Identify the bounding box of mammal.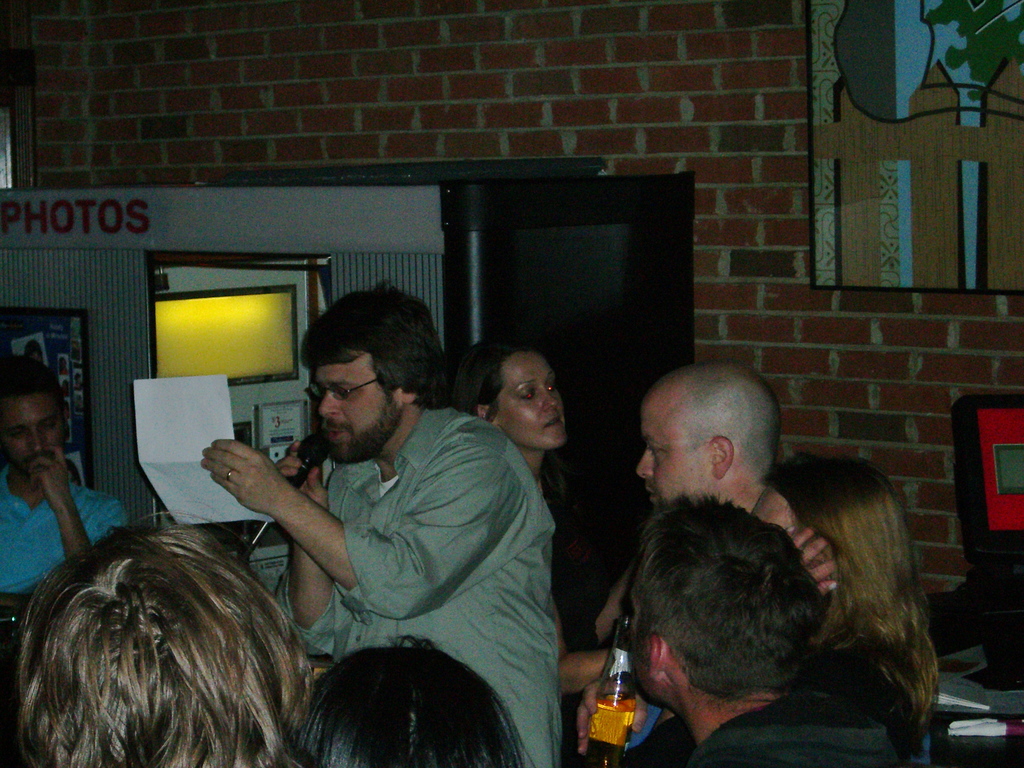
(x1=577, y1=491, x2=902, y2=767).
